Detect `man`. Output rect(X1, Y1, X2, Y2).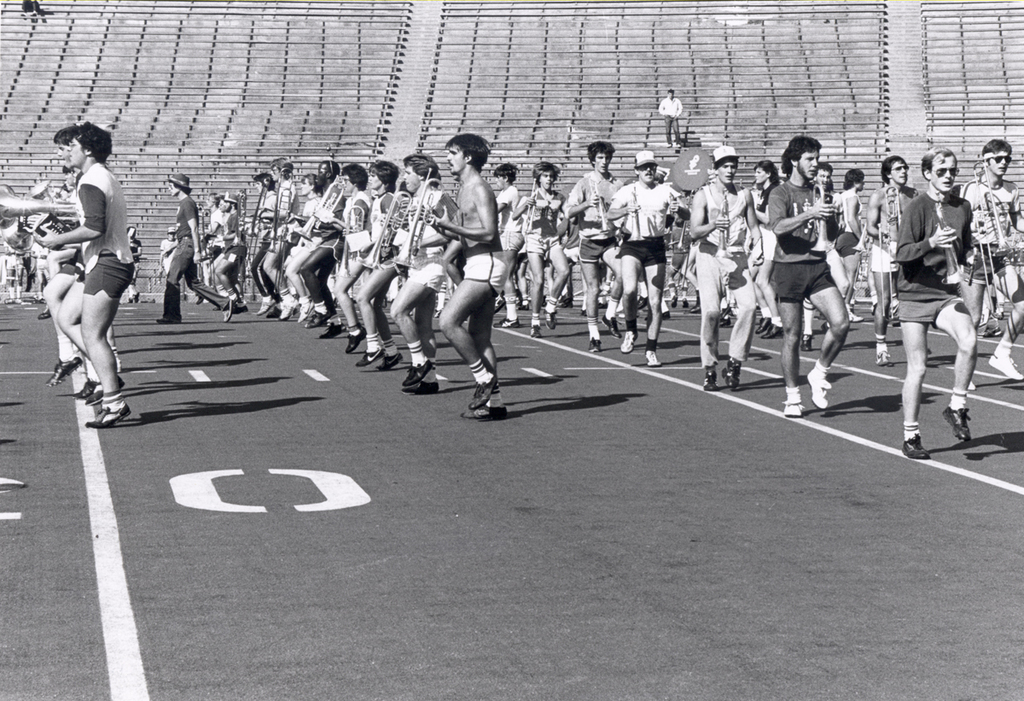
rect(898, 145, 973, 461).
